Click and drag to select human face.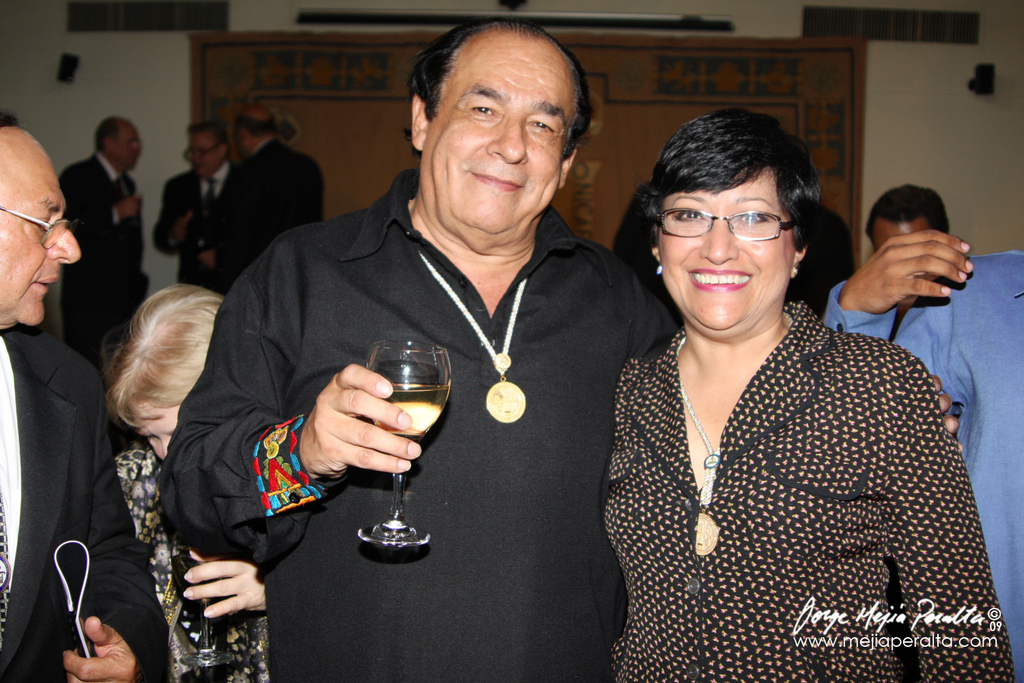
Selection: [x1=418, y1=32, x2=557, y2=252].
